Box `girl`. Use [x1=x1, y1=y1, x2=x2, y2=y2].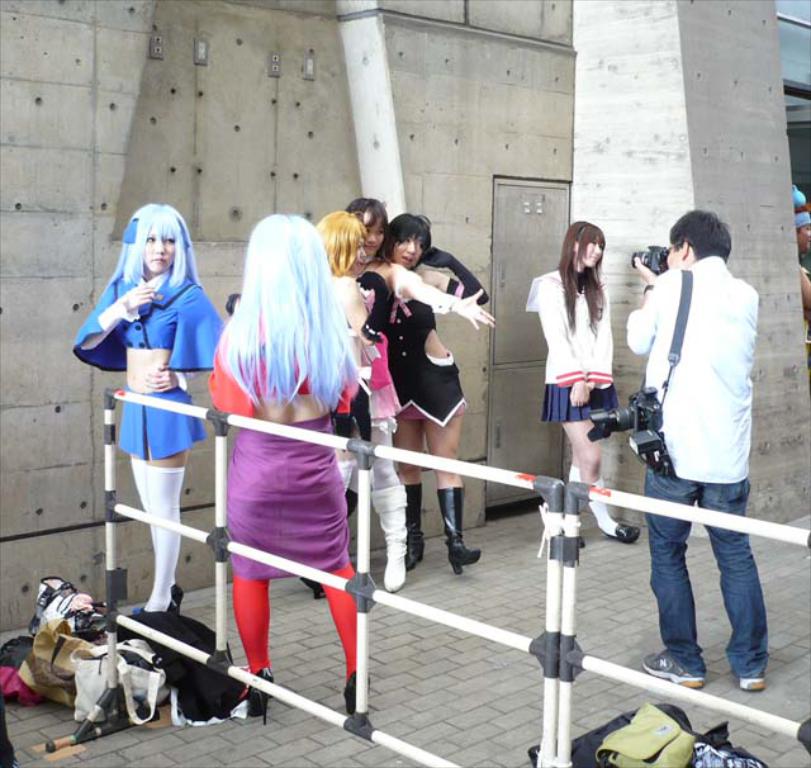
[x1=67, y1=203, x2=228, y2=616].
